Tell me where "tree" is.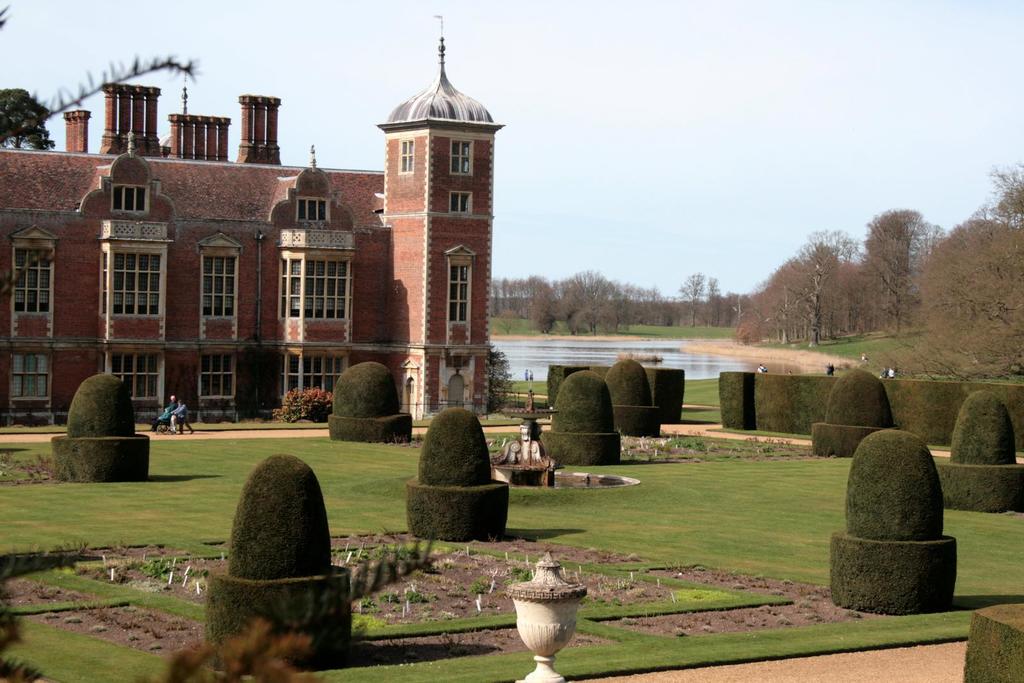
"tree" is at locate(758, 370, 1023, 452).
